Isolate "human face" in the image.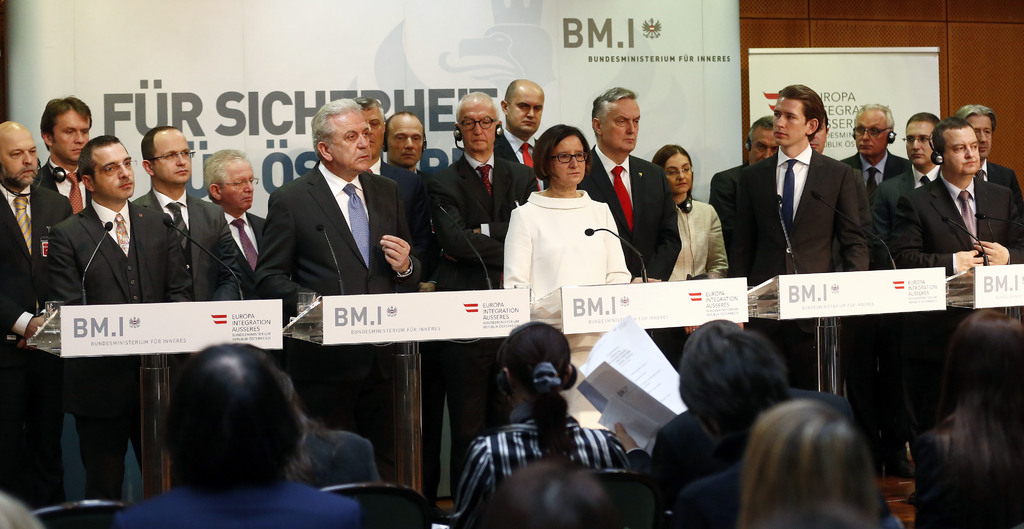
Isolated region: (154,130,194,182).
